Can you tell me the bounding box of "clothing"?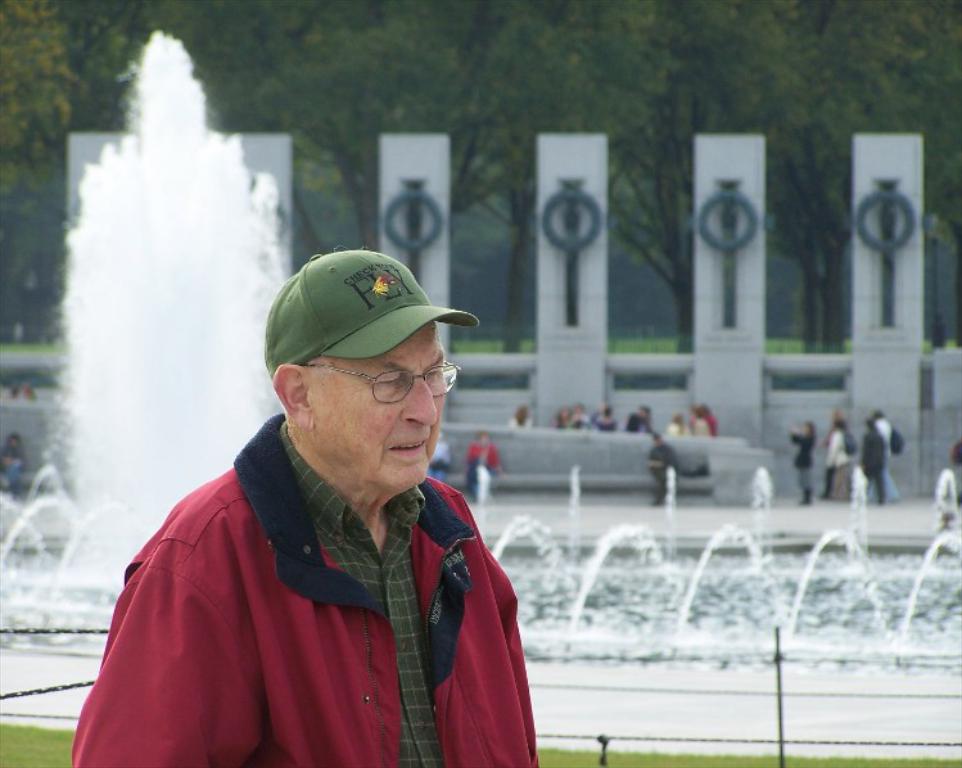
rect(930, 458, 961, 519).
